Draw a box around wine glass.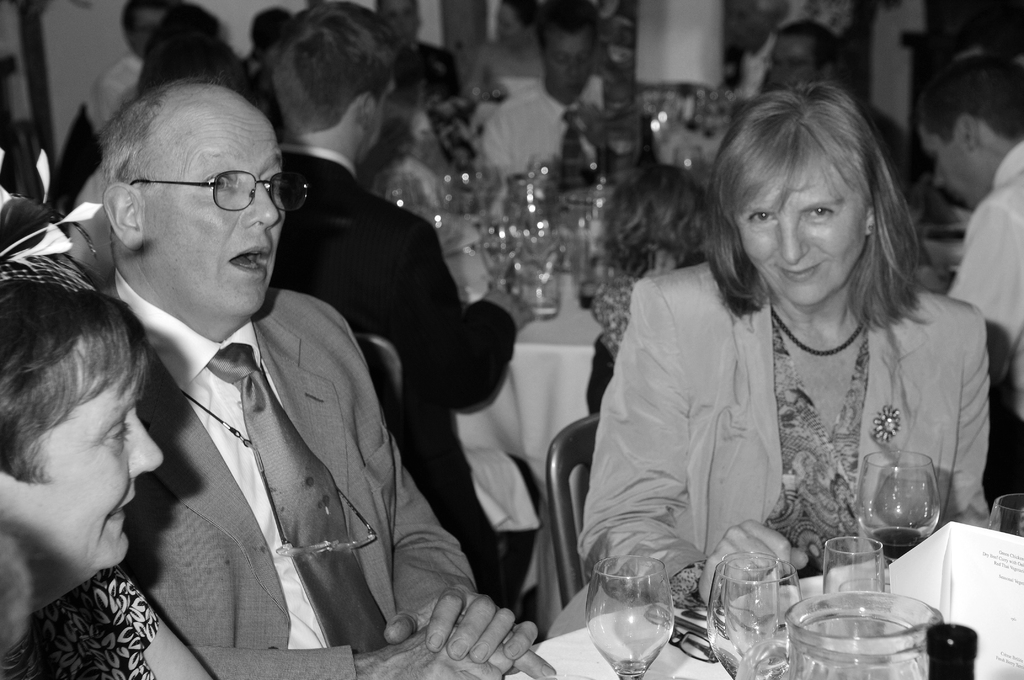
box=[988, 496, 1023, 539].
